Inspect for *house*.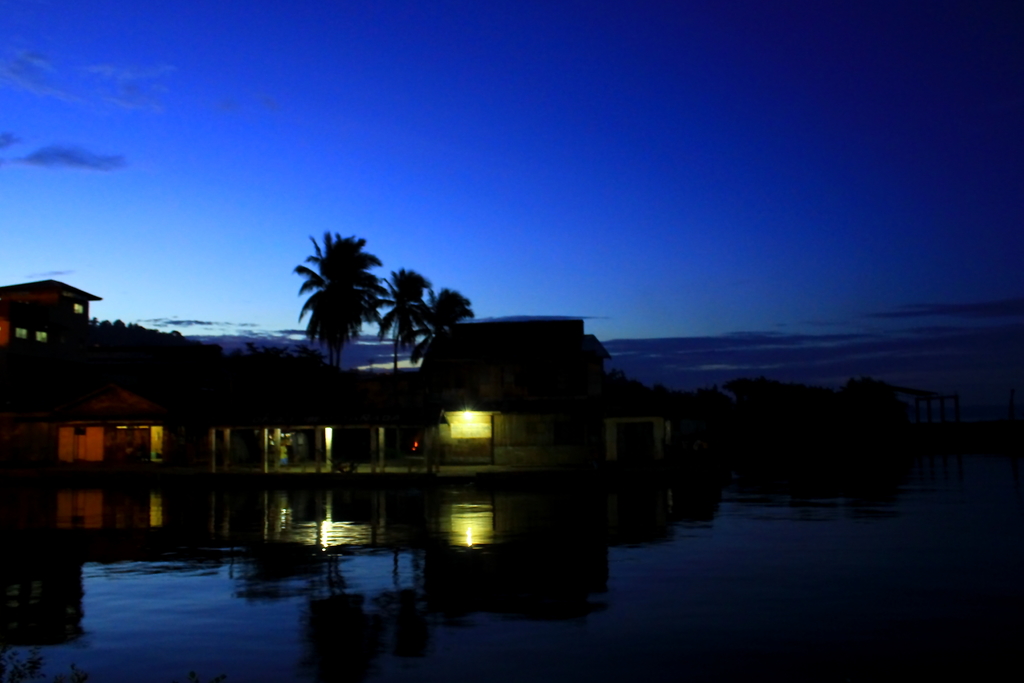
Inspection: bbox=[830, 375, 938, 429].
